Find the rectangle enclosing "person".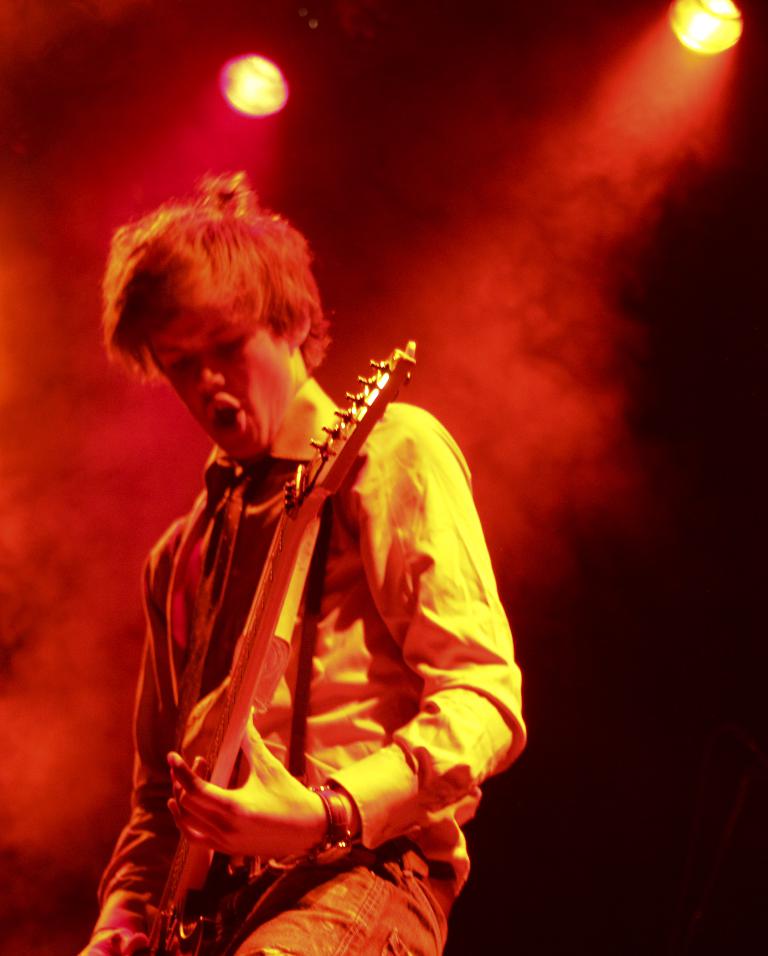
(left=98, top=154, right=529, bottom=955).
